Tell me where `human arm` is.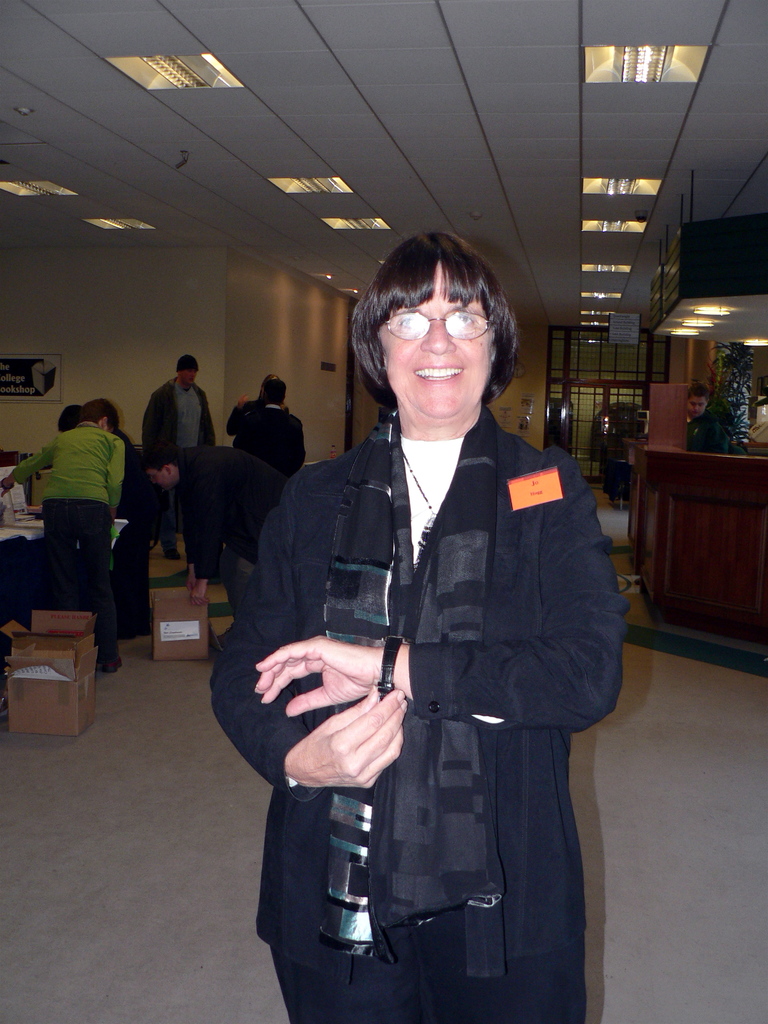
`human arm` is at (x1=149, y1=401, x2=177, y2=480).
